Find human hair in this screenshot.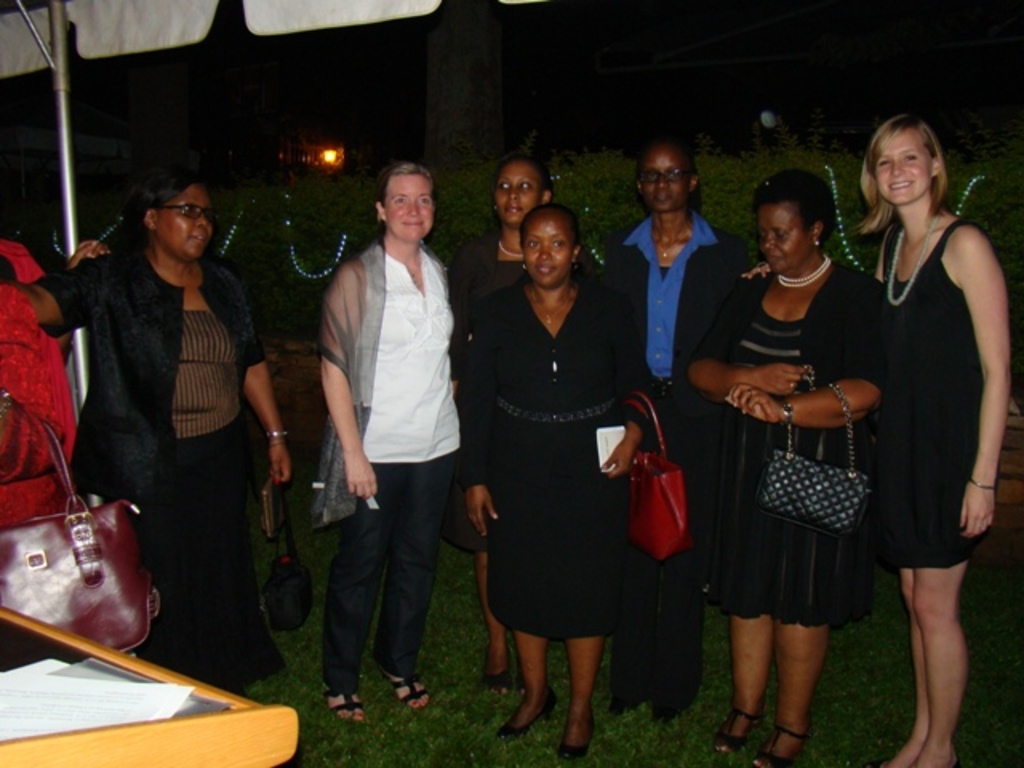
The bounding box for human hair is <region>517, 150, 554, 189</region>.
